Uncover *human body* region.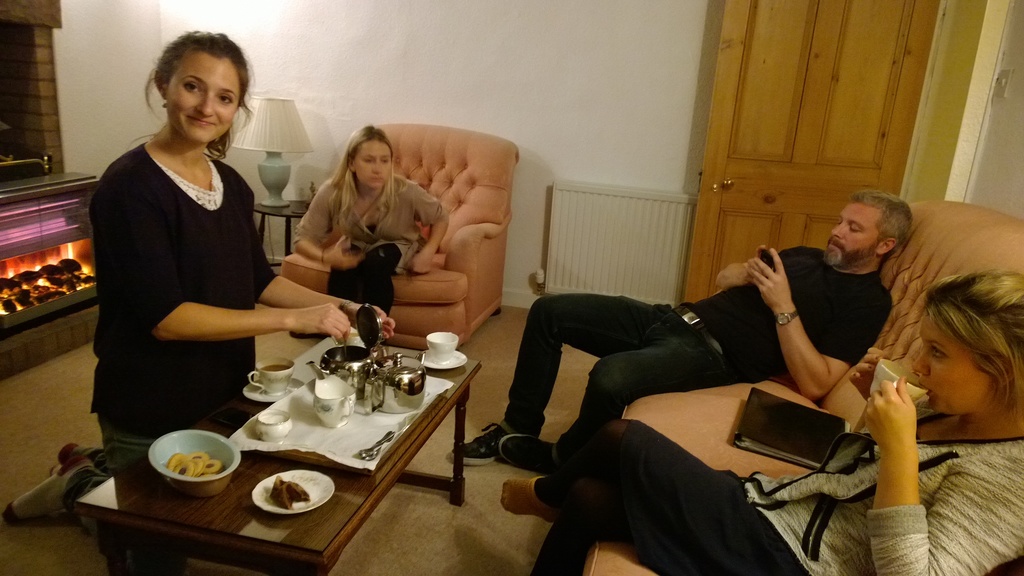
Uncovered: box=[79, 26, 394, 445].
